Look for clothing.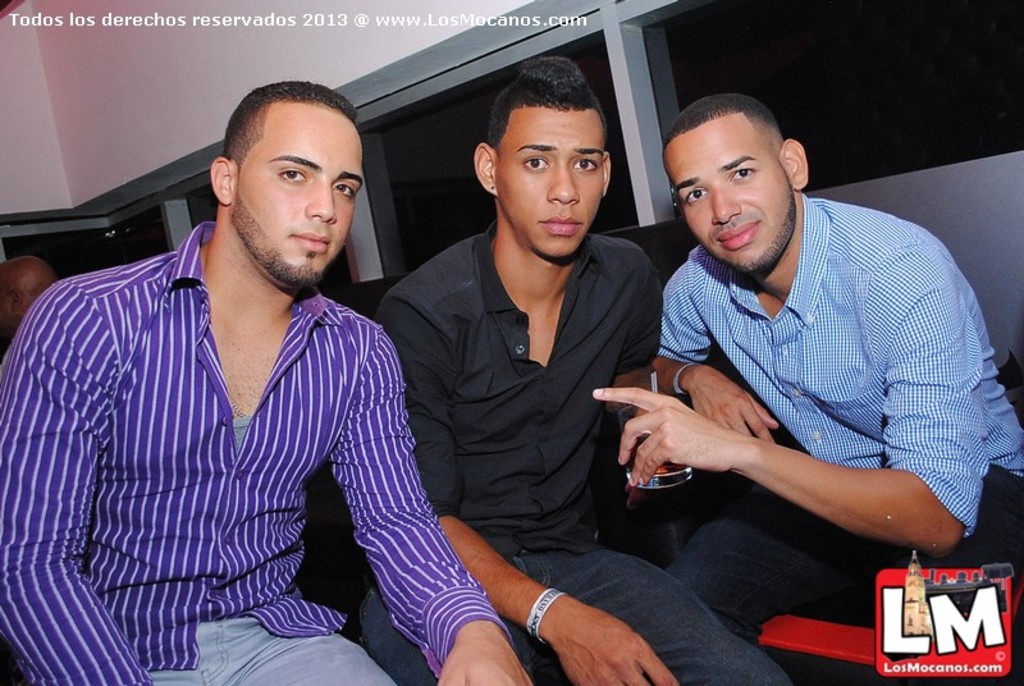
Found: BBox(367, 218, 791, 685).
